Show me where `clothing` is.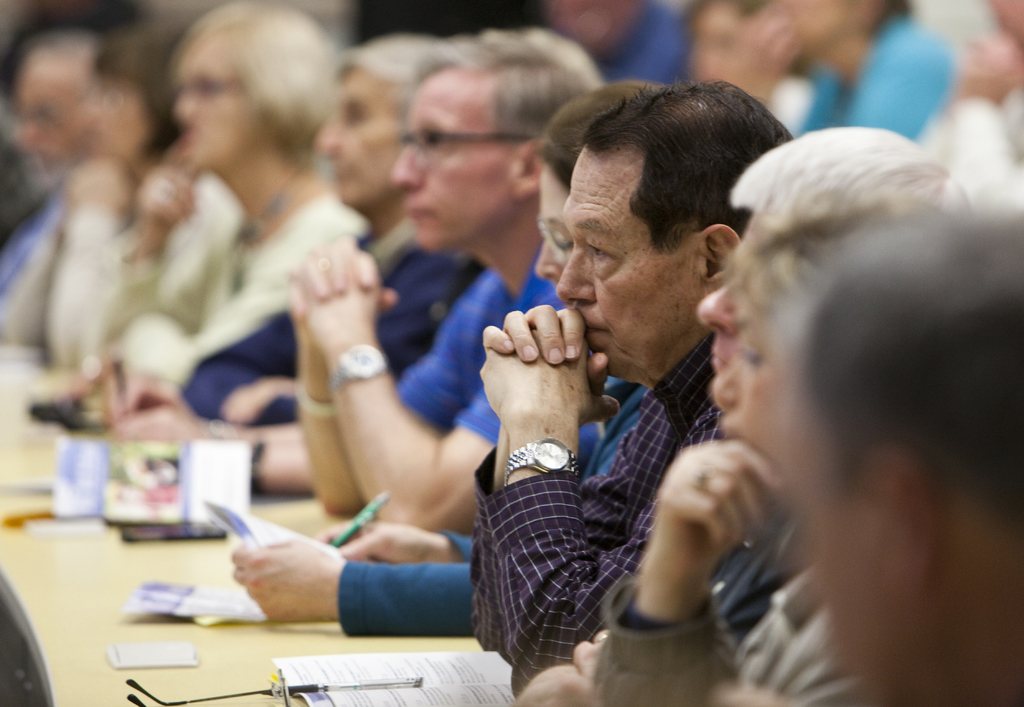
`clothing` is at pyautogui.locateOnScreen(915, 98, 1023, 215).
